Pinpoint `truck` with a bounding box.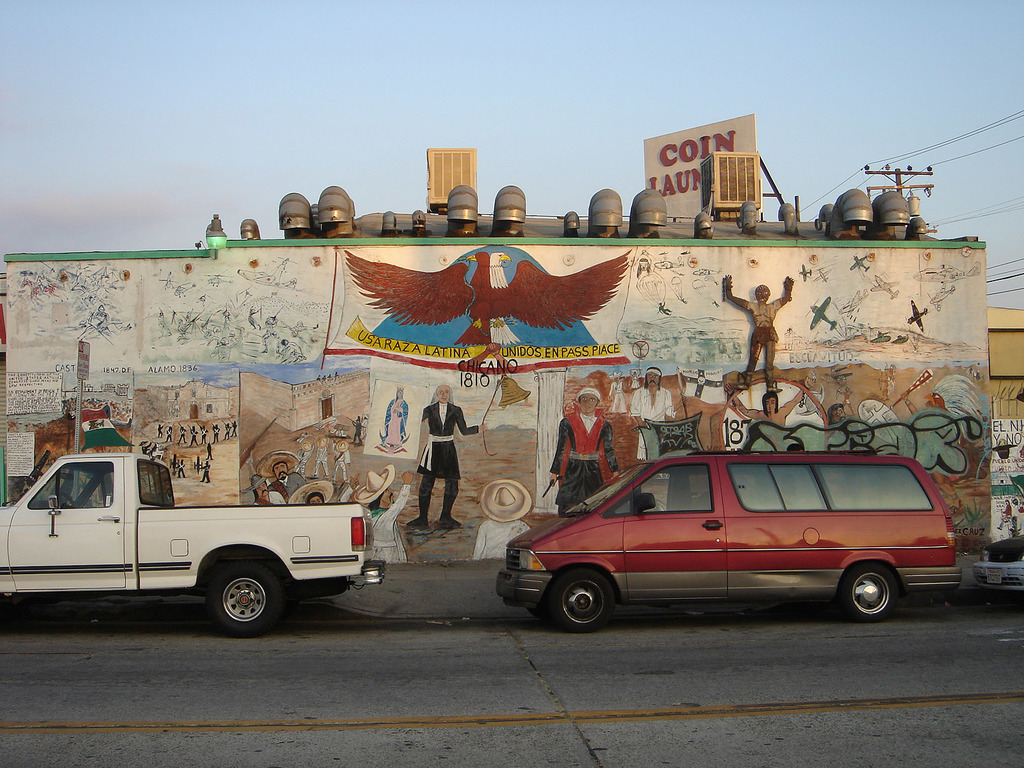
detection(3, 442, 386, 639).
